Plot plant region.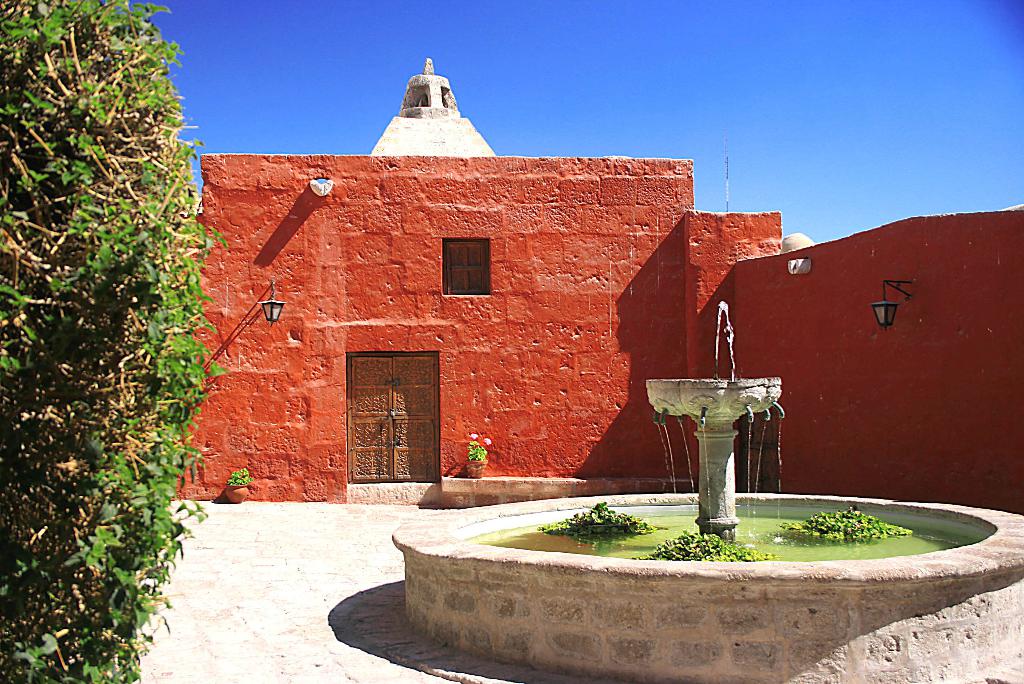
Plotted at (780, 500, 917, 544).
